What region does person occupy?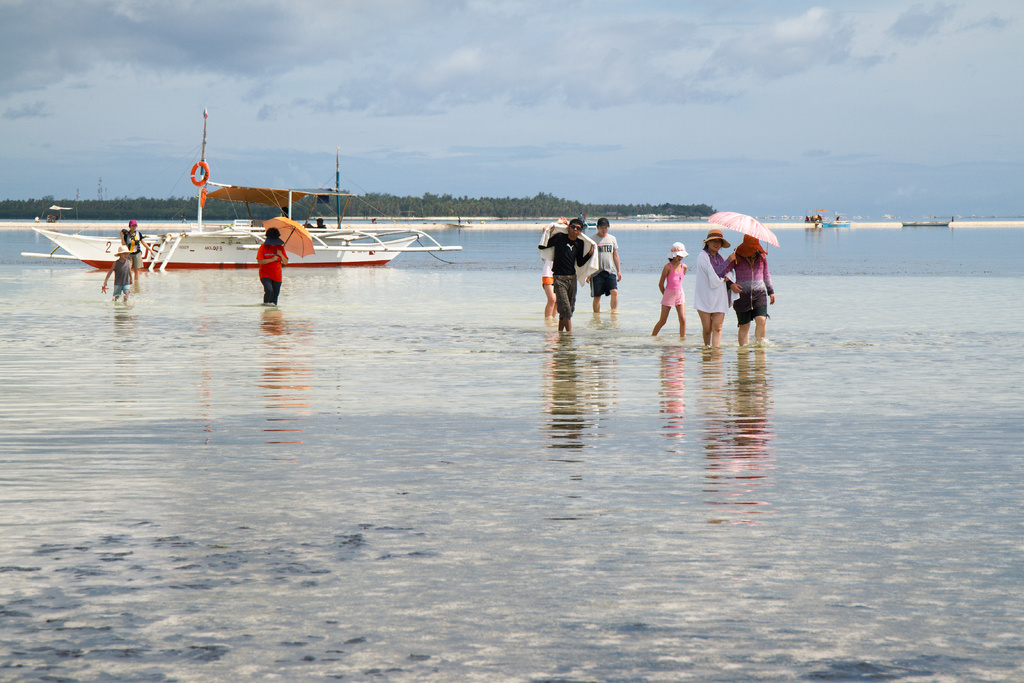
{"x1": 541, "y1": 218, "x2": 572, "y2": 323}.
